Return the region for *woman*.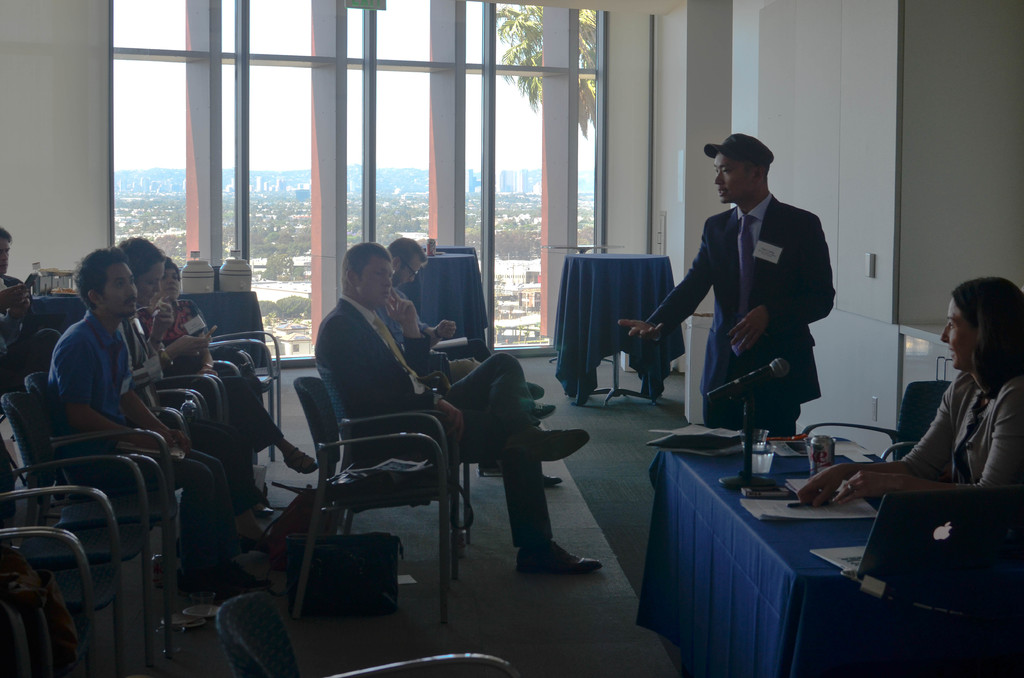
bbox=(792, 278, 1023, 522).
